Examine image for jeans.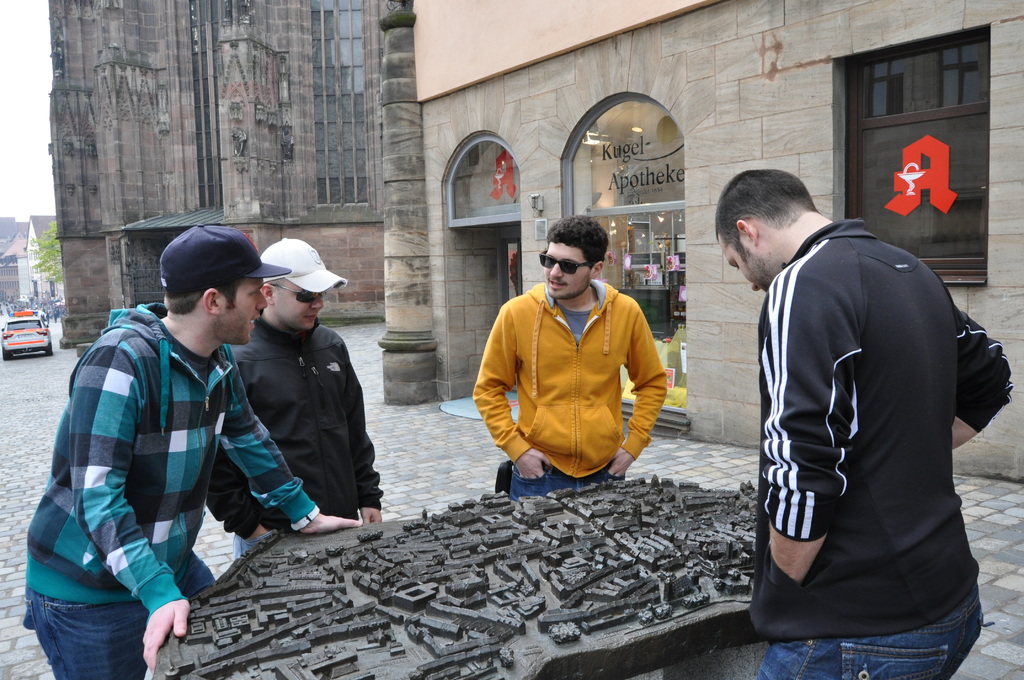
Examination result: (511,458,627,495).
